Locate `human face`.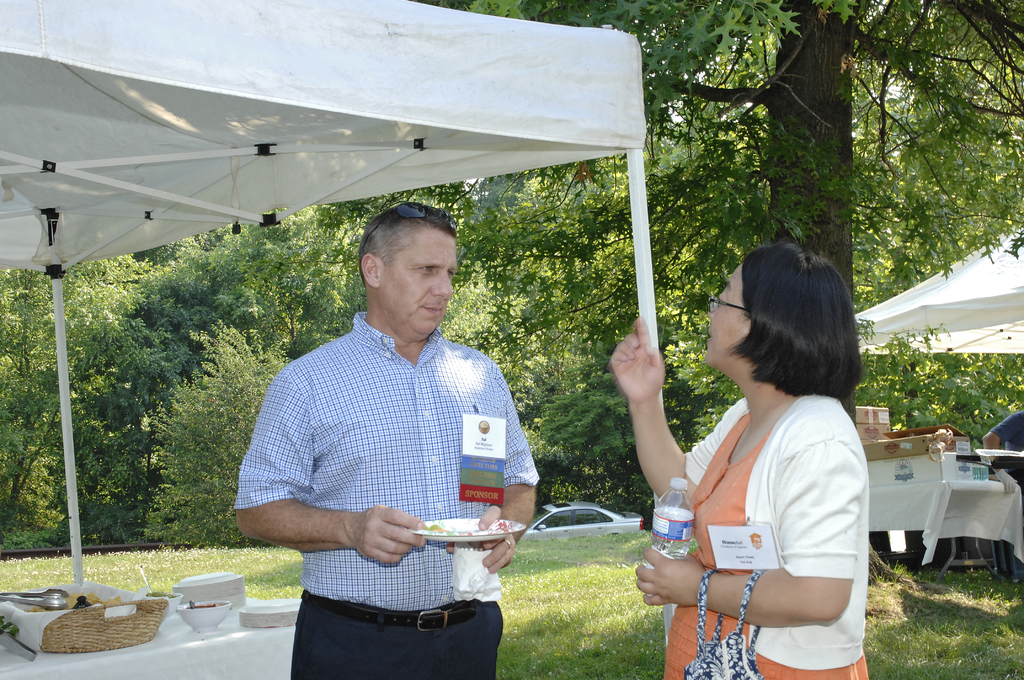
Bounding box: {"left": 705, "top": 261, "right": 752, "bottom": 364}.
